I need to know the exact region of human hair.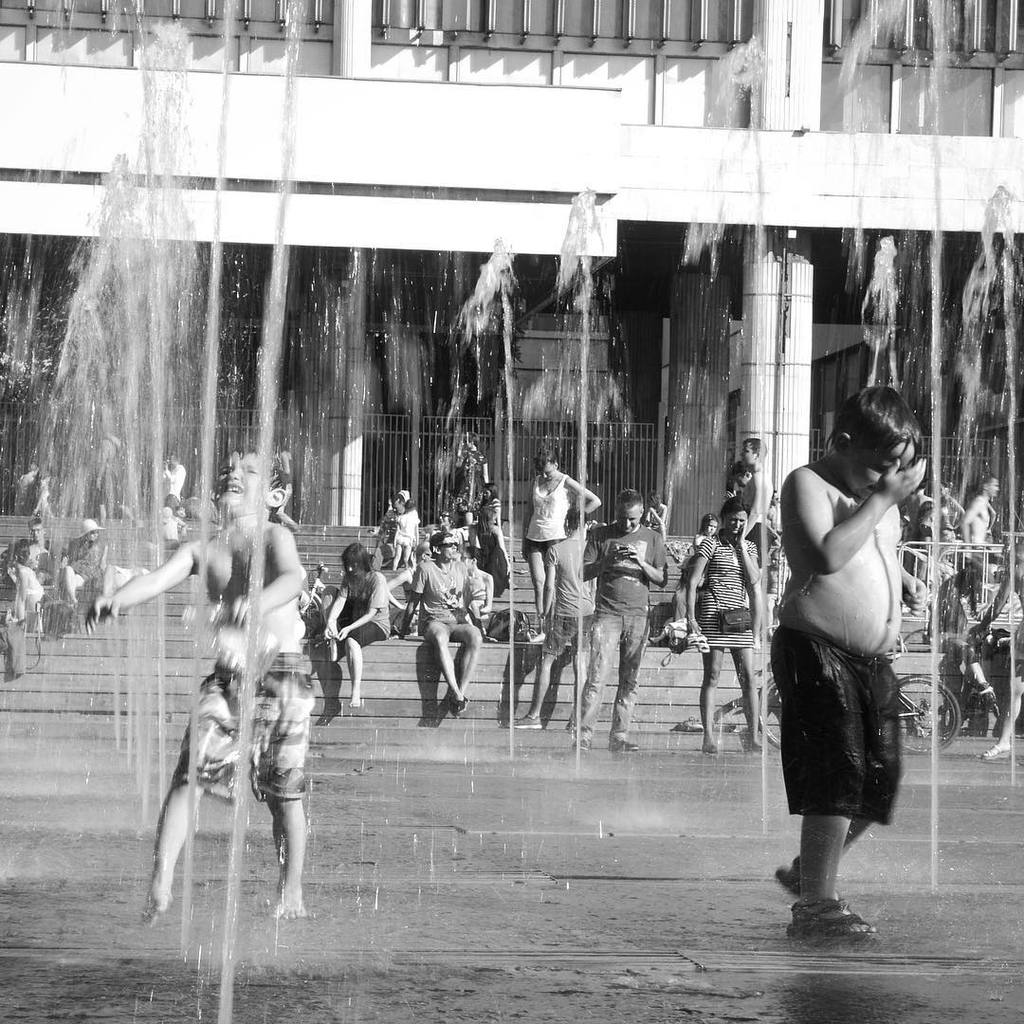
Region: <box>222,453,285,521</box>.
